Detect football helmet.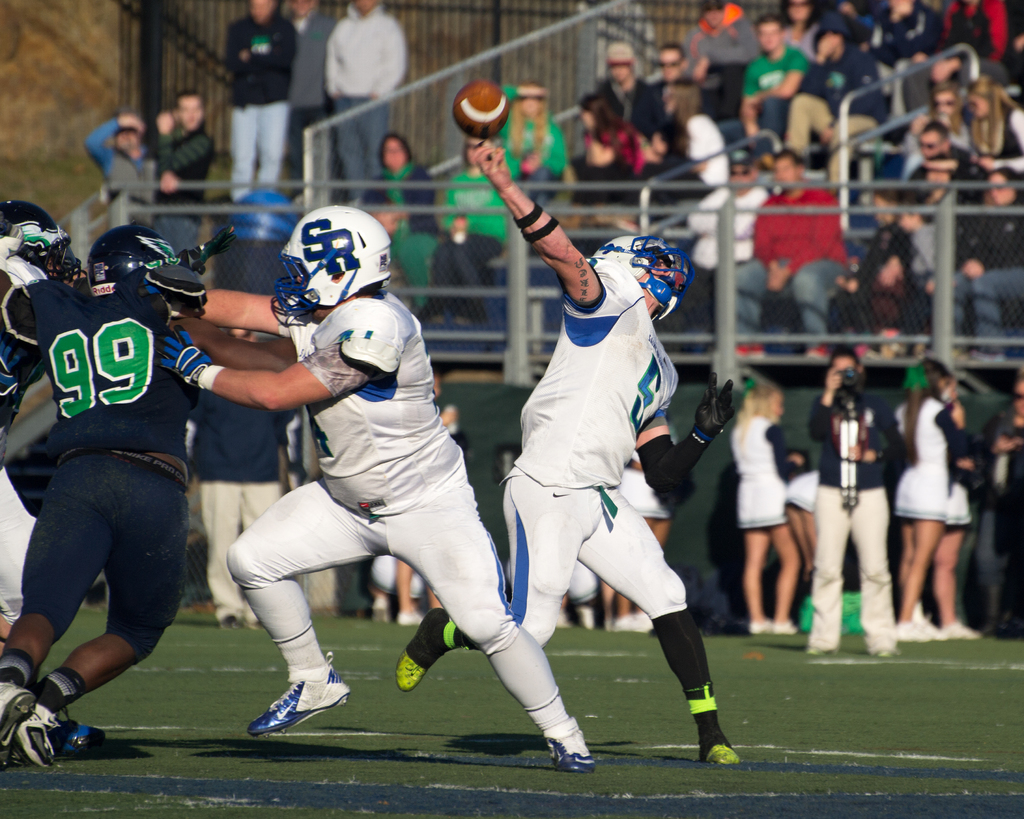
Detected at BBox(589, 234, 698, 328).
